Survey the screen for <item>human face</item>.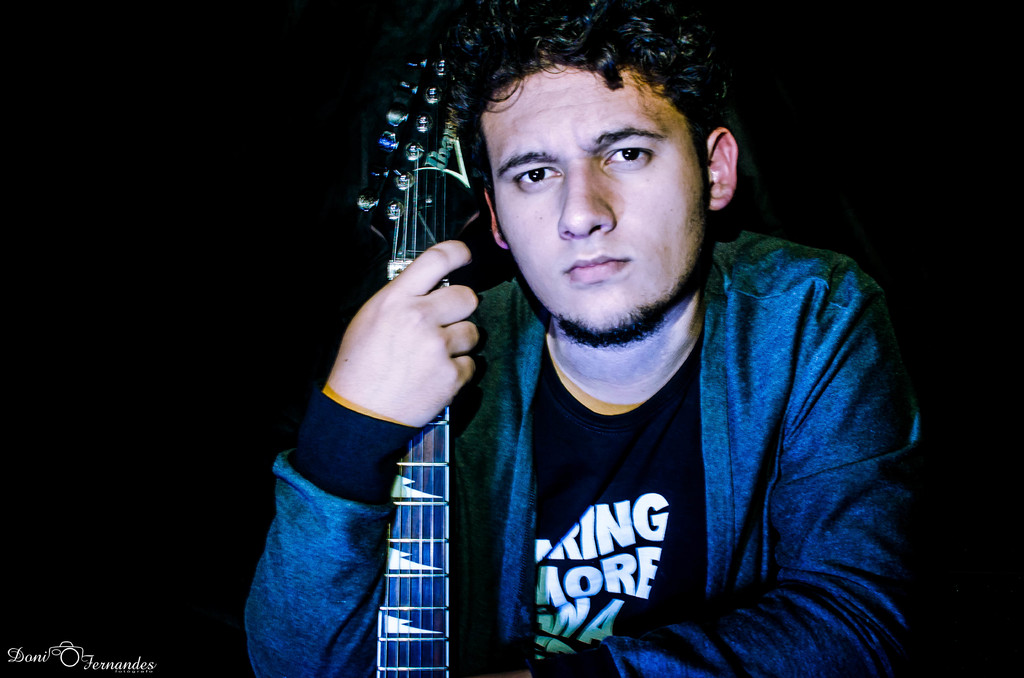
Survey found: [left=483, top=66, right=712, bottom=343].
